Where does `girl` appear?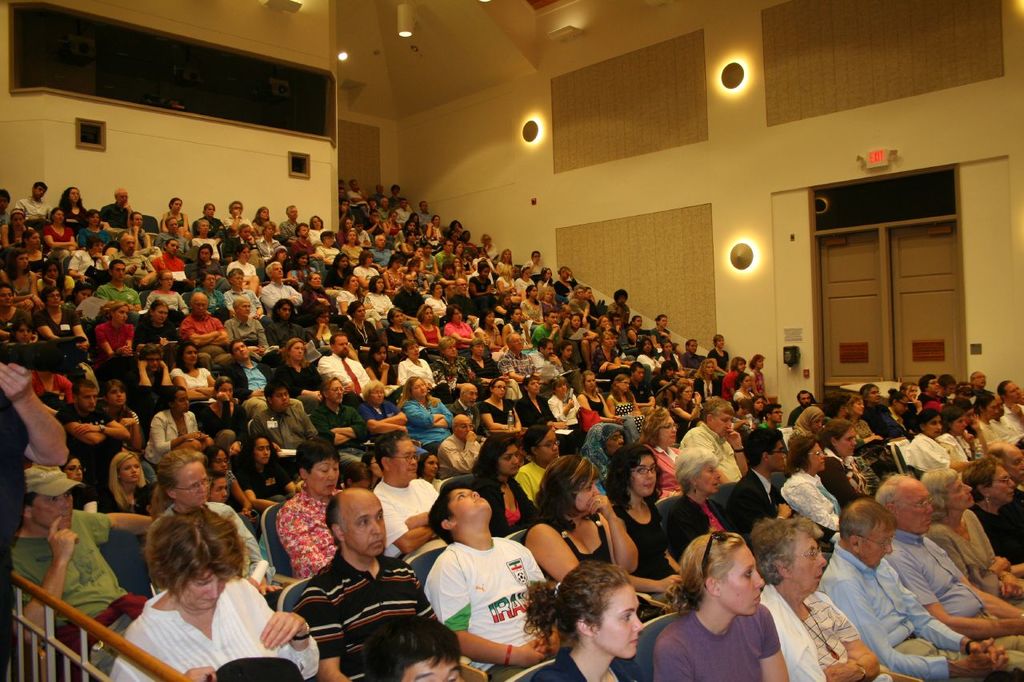
Appears at <box>241,432,295,508</box>.
